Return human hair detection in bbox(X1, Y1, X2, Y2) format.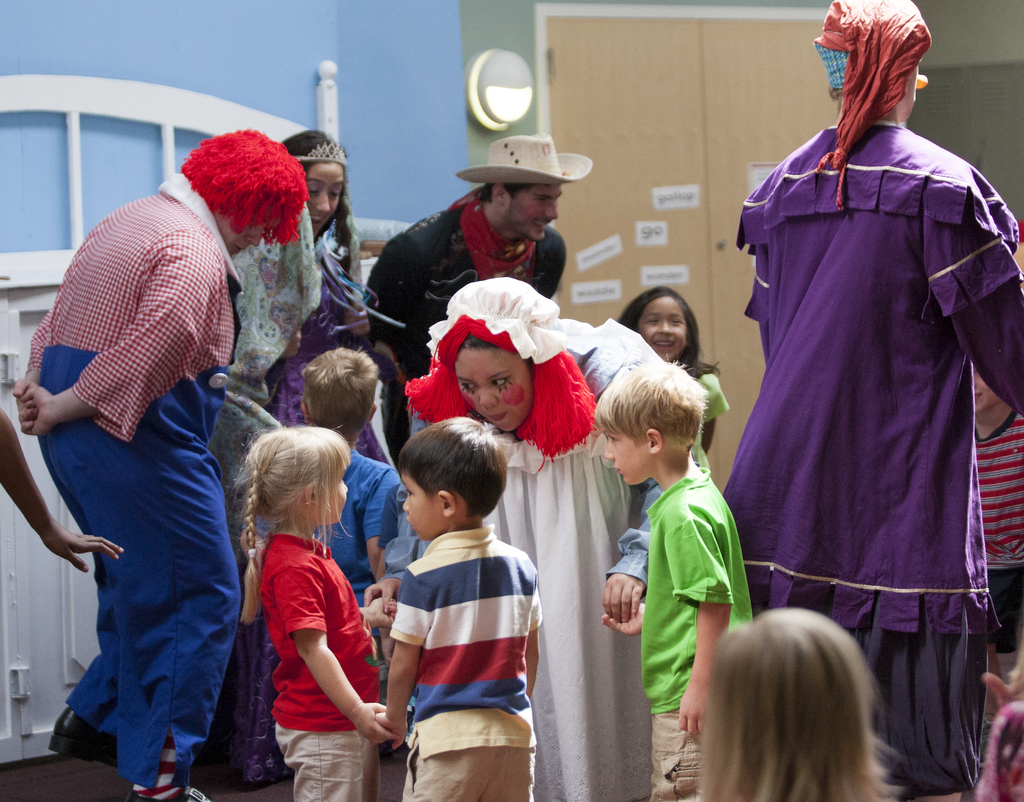
bbox(477, 179, 529, 208).
